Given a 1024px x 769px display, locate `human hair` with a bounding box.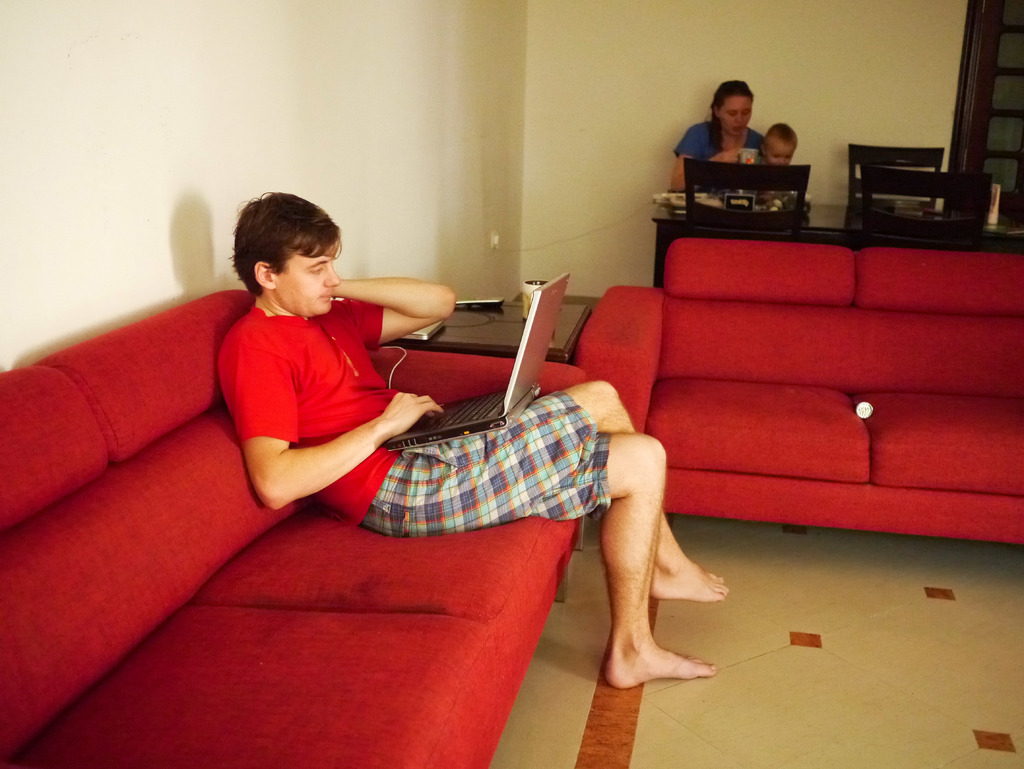
Located: 764 124 797 149.
